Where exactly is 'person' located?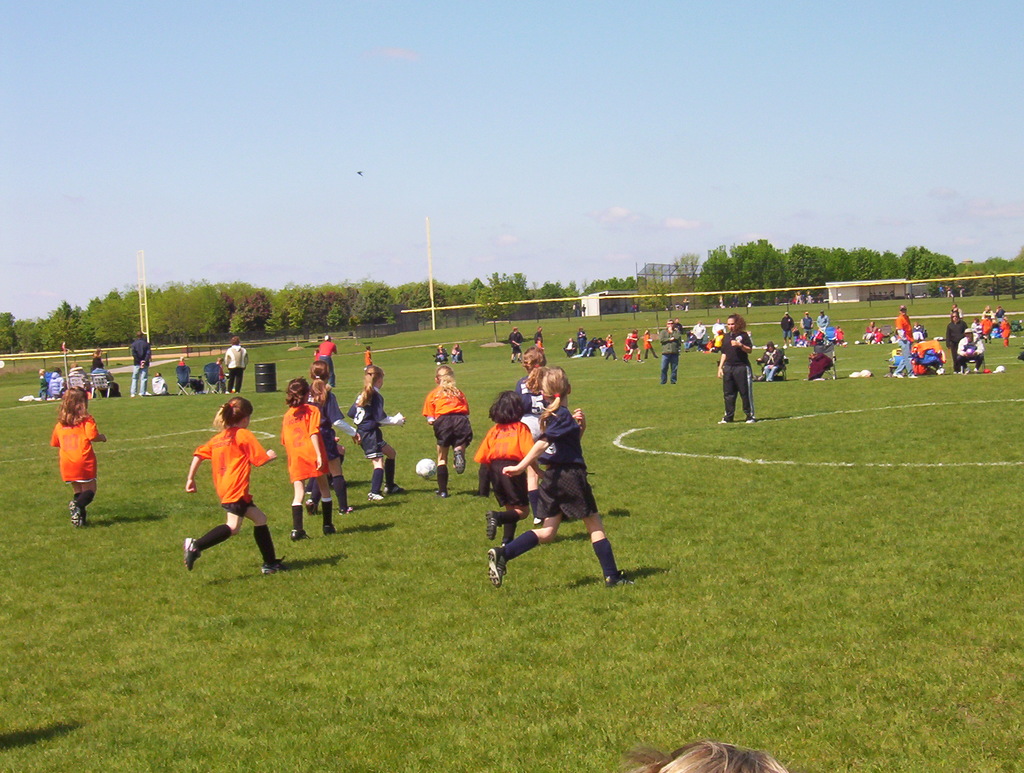
Its bounding box is x1=516 y1=344 x2=549 y2=418.
